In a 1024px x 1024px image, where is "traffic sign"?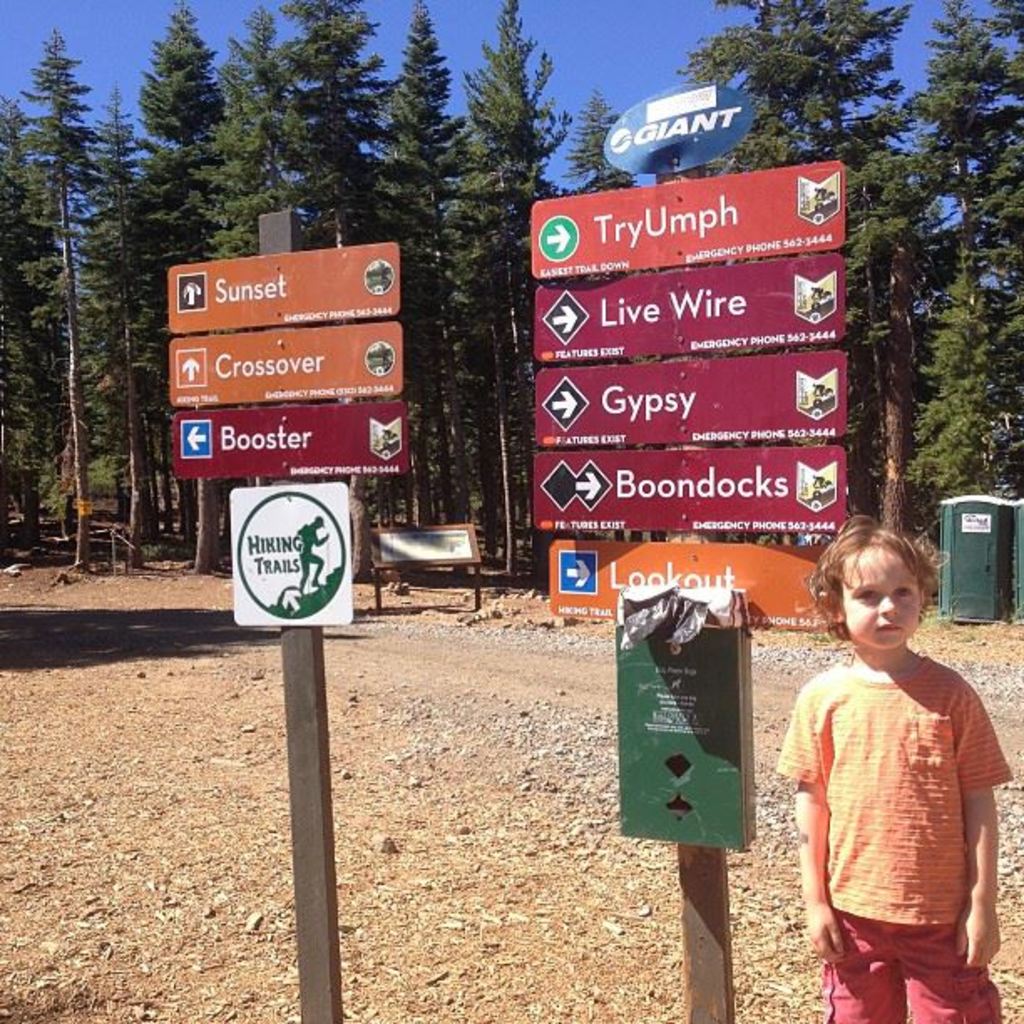
171, 248, 395, 330.
